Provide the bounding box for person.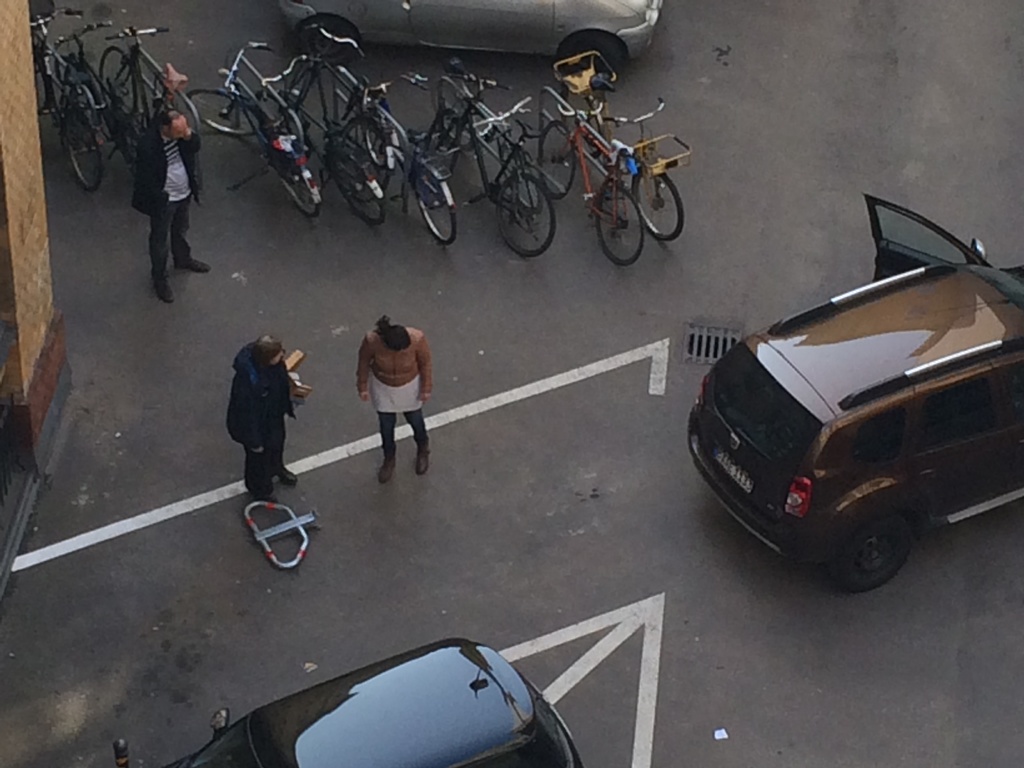
BBox(214, 316, 303, 511).
